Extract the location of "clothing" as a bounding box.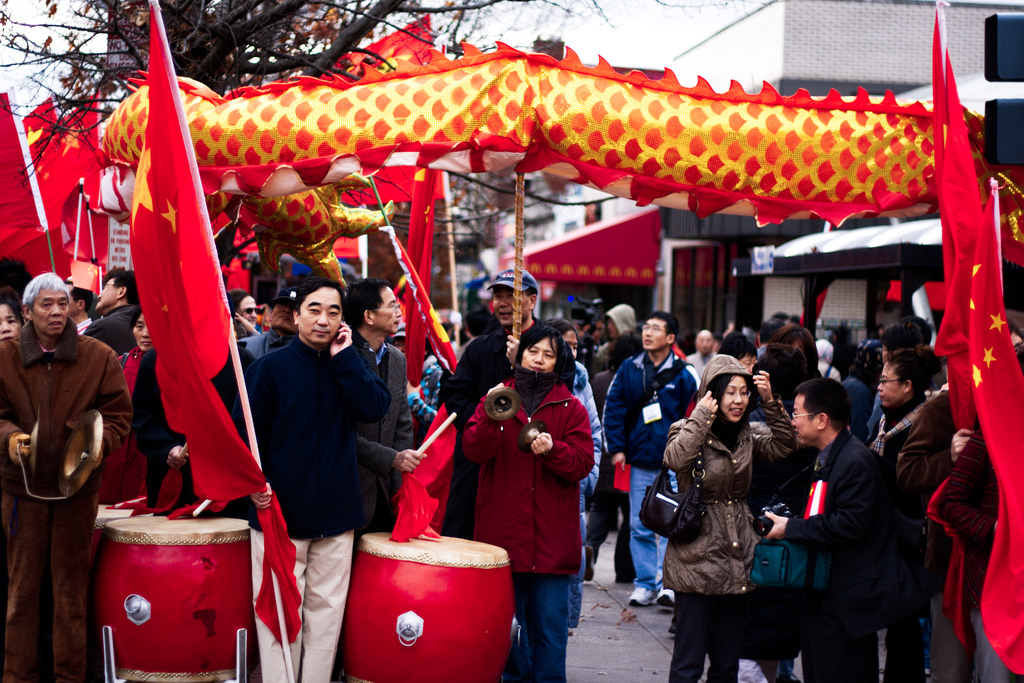
676, 589, 741, 682.
